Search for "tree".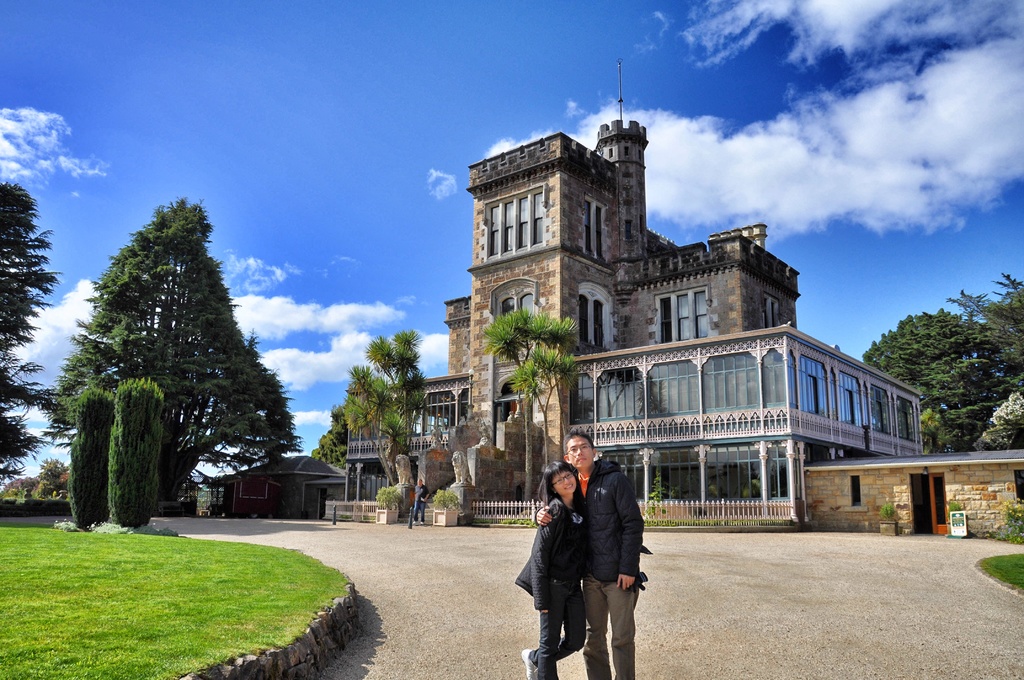
Found at [0,186,56,489].
